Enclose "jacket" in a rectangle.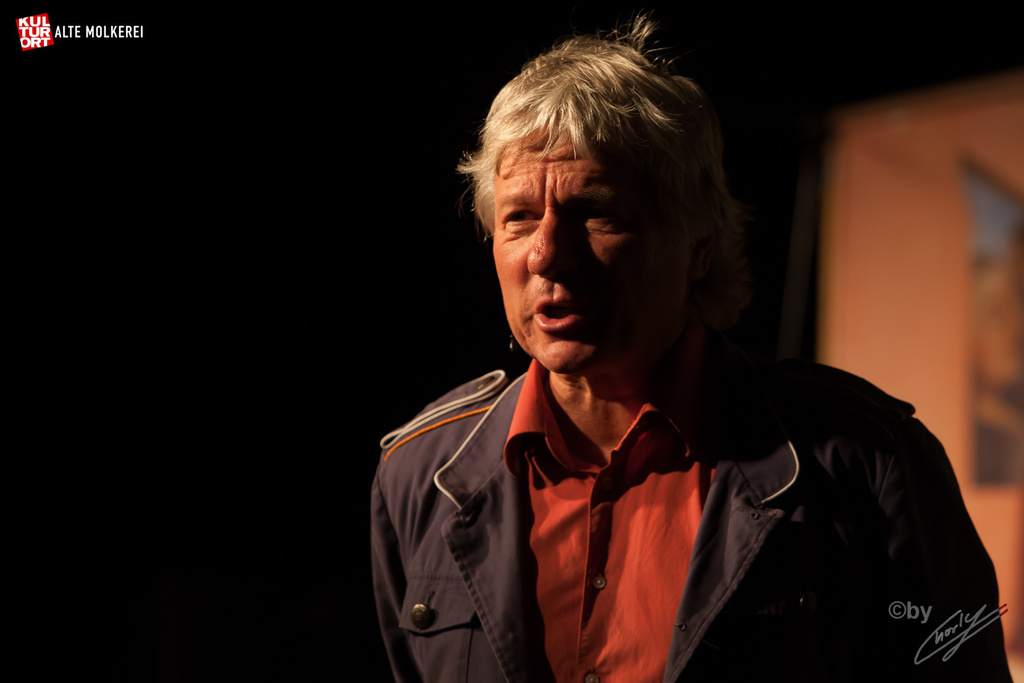
326:330:943:682.
